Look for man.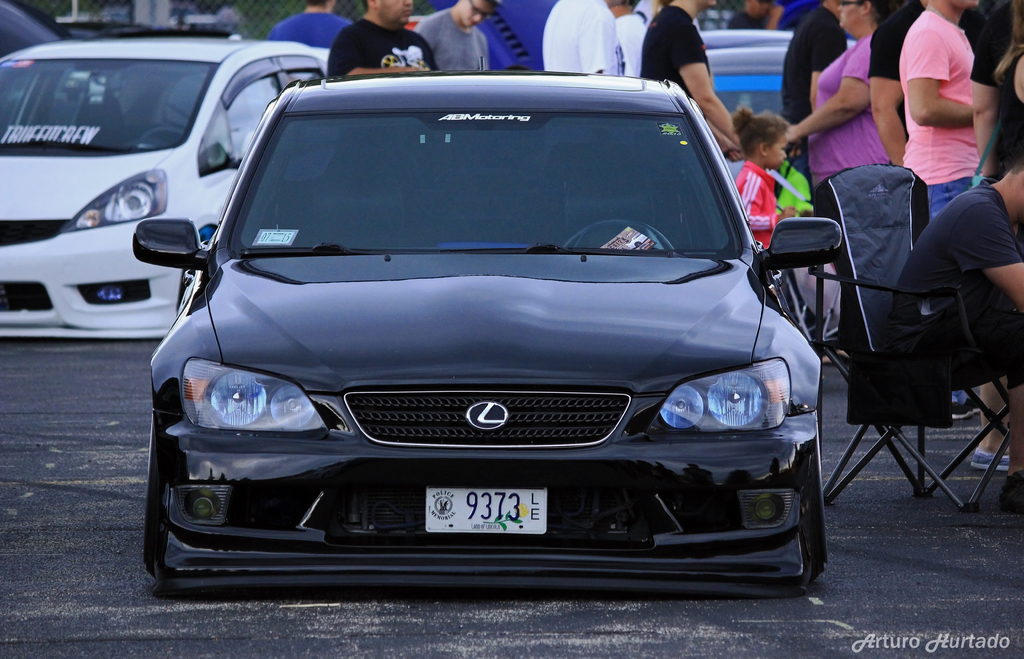
Found: rect(540, 0, 624, 76).
